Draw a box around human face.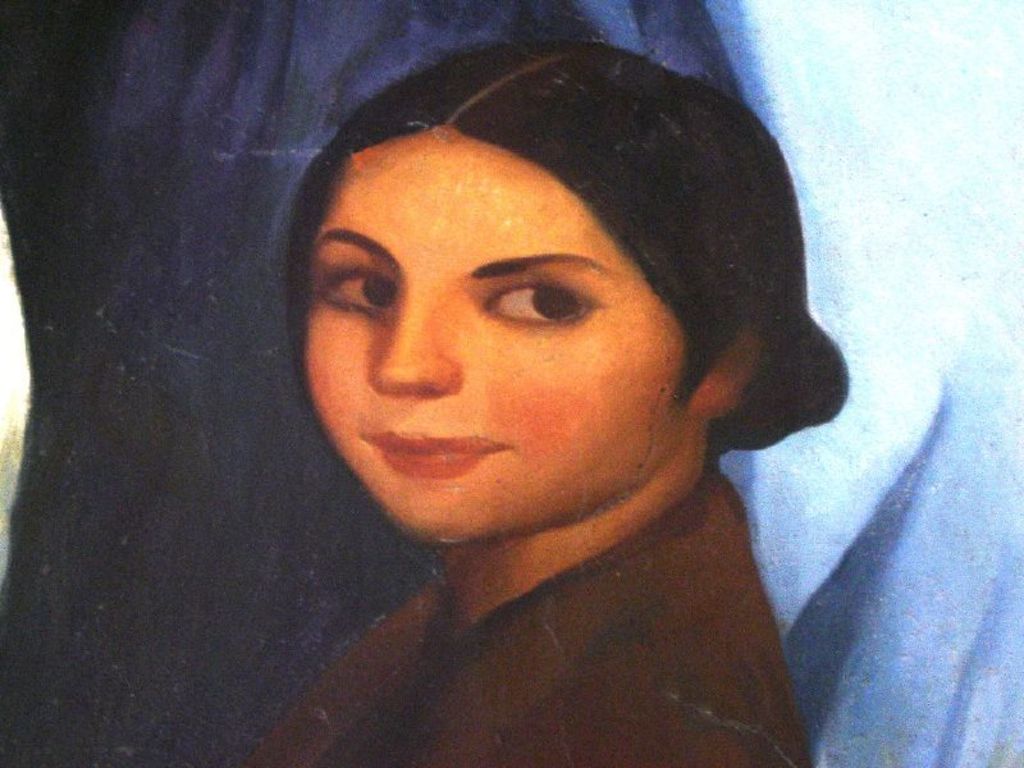
bbox(307, 131, 685, 547).
